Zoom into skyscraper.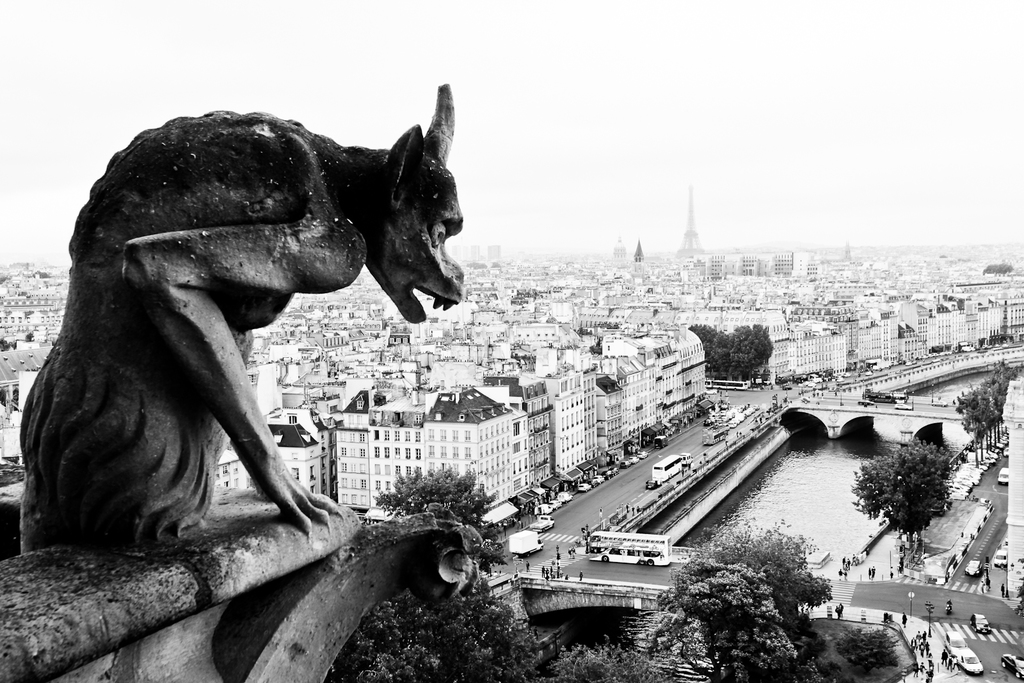
Zoom target: region(675, 188, 701, 256).
